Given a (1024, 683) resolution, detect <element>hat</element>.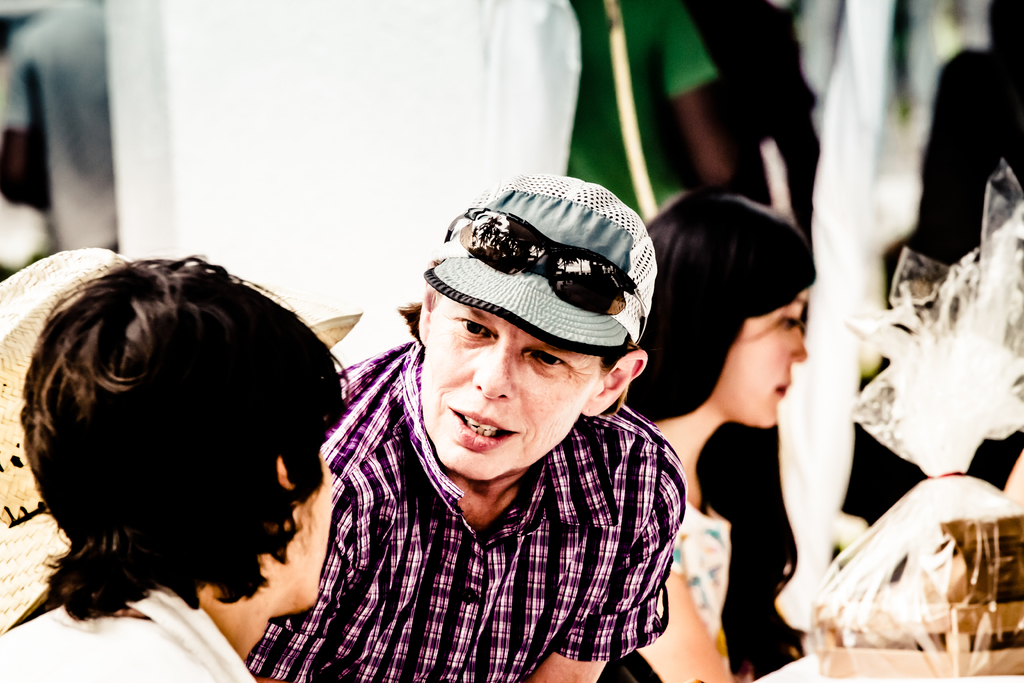
x1=0 y1=243 x2=136 y2=630.
